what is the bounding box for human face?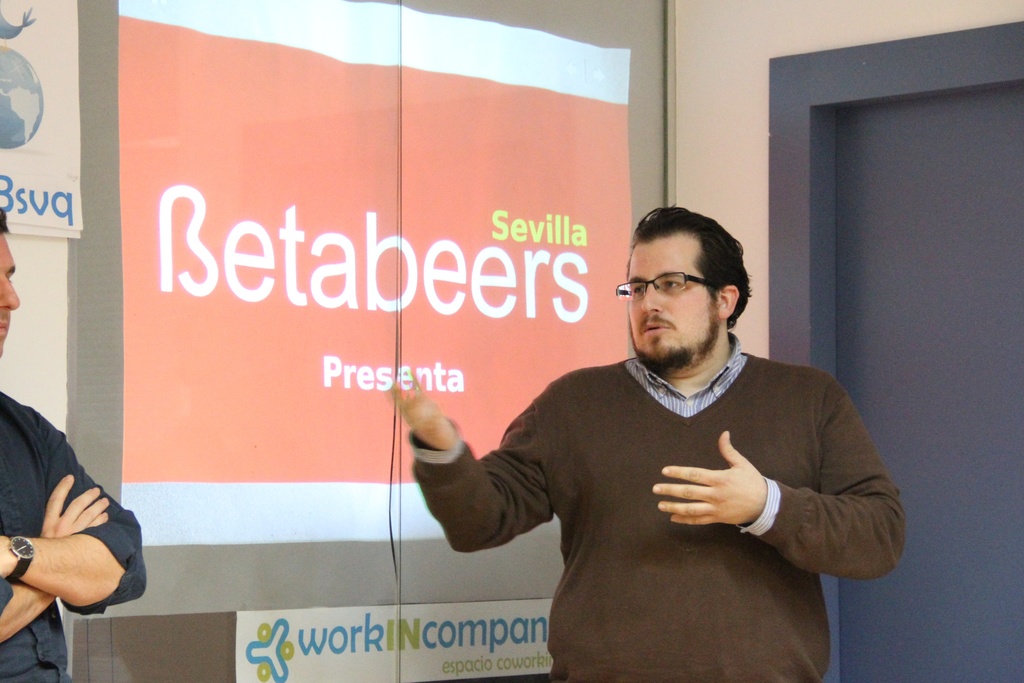
box(625, 232, 712, 366).
